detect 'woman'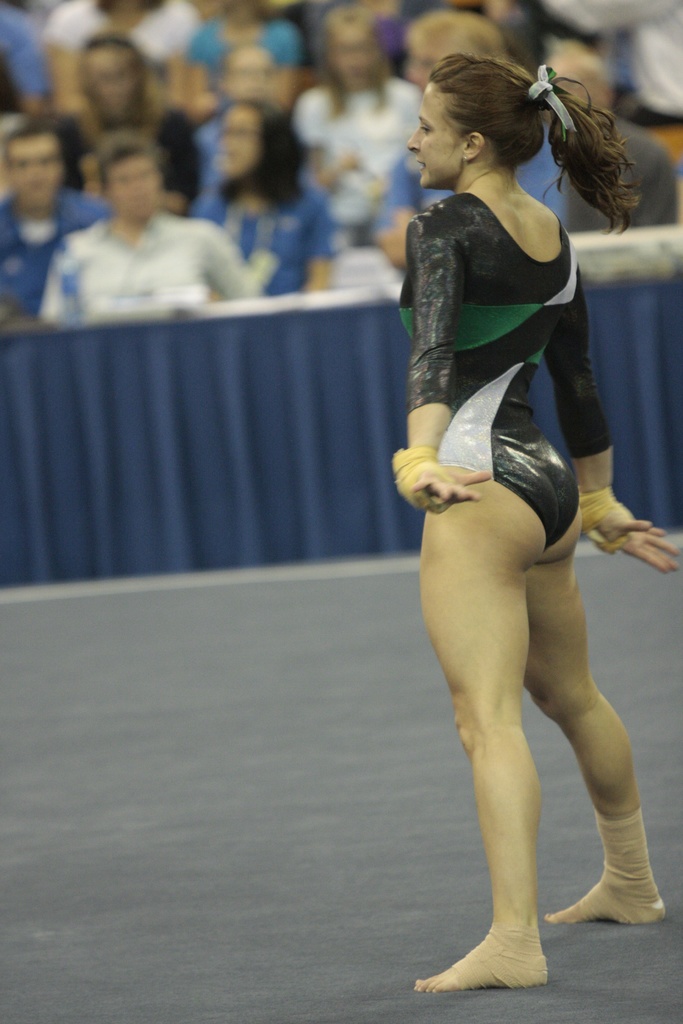
box(186, 0, 302, 111)
